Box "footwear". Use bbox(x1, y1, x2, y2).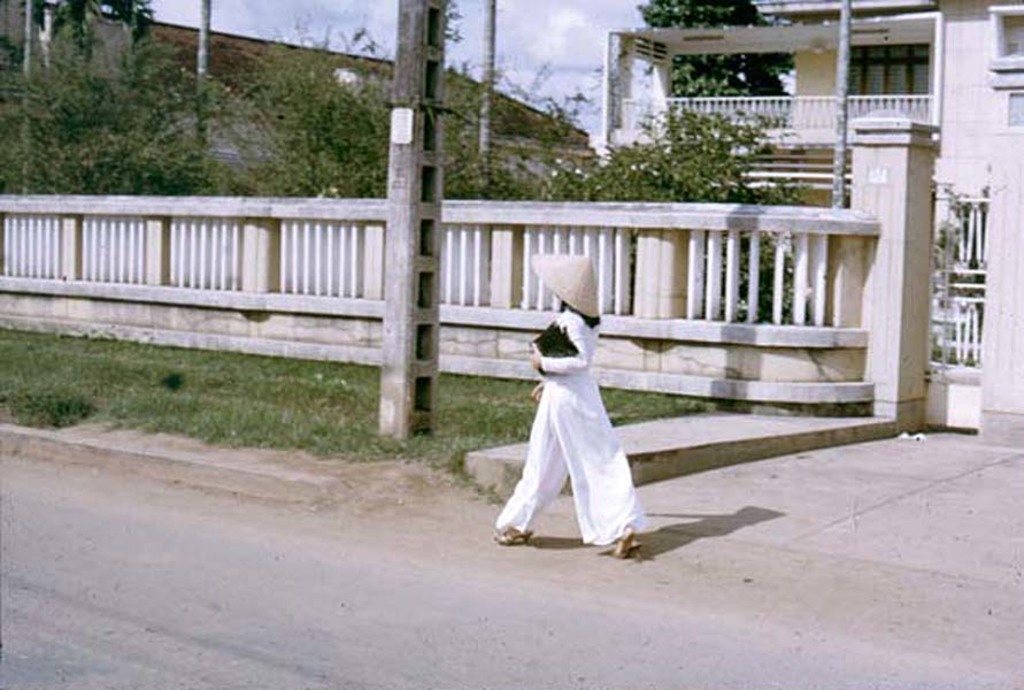
bbox(615, 532, 638, 562).
